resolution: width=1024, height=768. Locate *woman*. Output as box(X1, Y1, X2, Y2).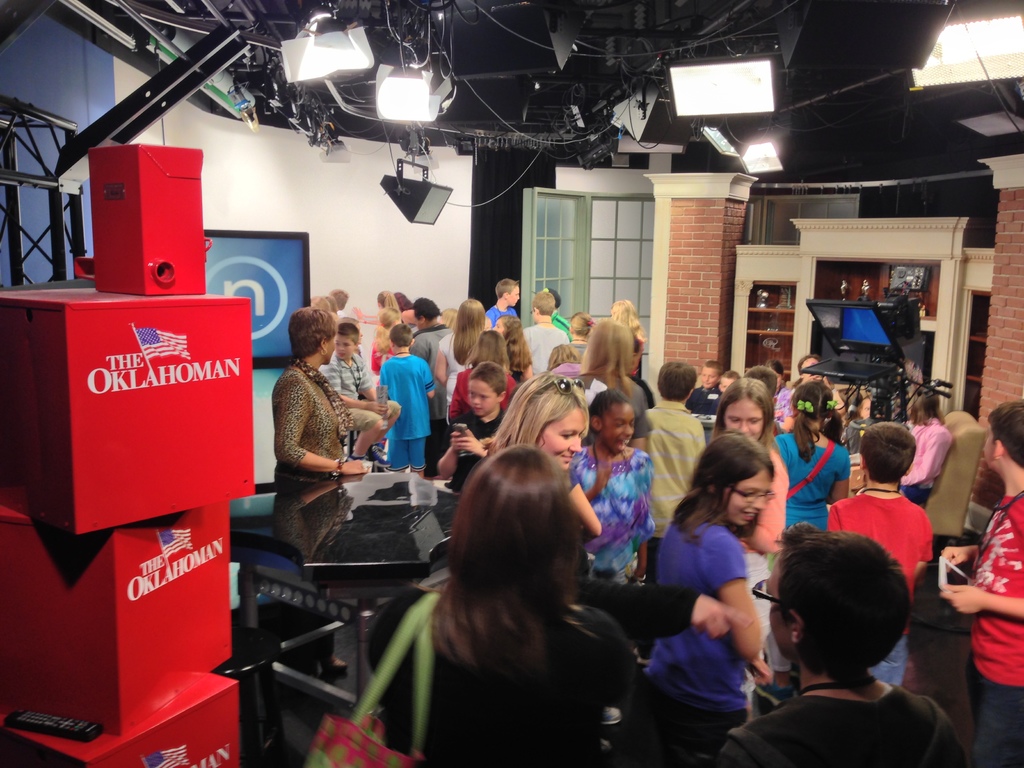
box(636, 430, 769, 764).
